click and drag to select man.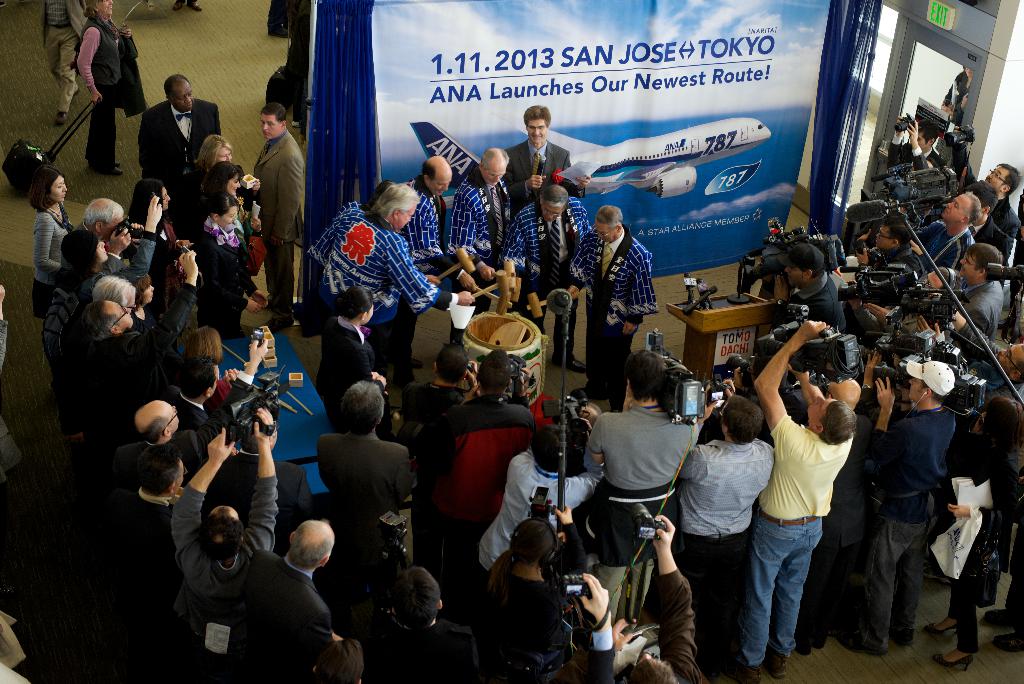
Selection: <bbox>141, 57, 242, 197</bbox>.
